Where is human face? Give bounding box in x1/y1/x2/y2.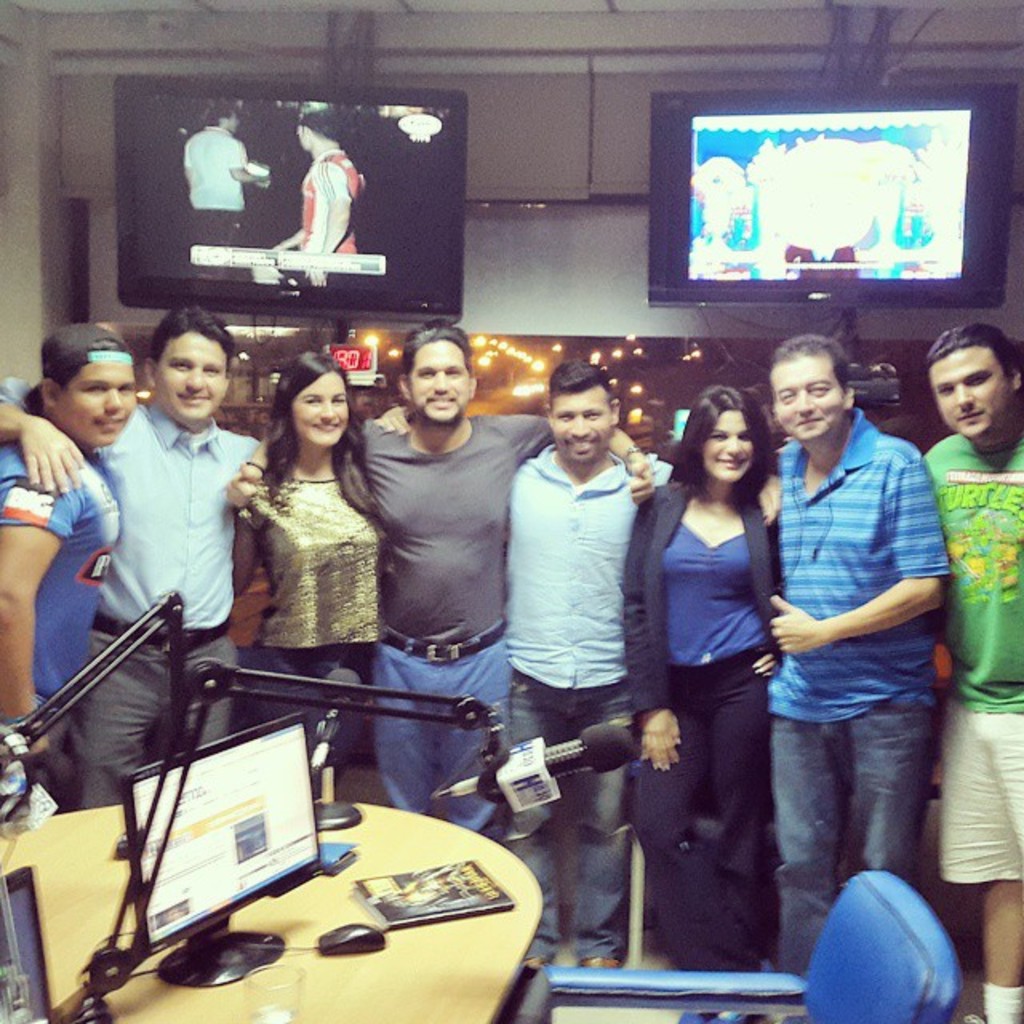
547/384/619/469.
